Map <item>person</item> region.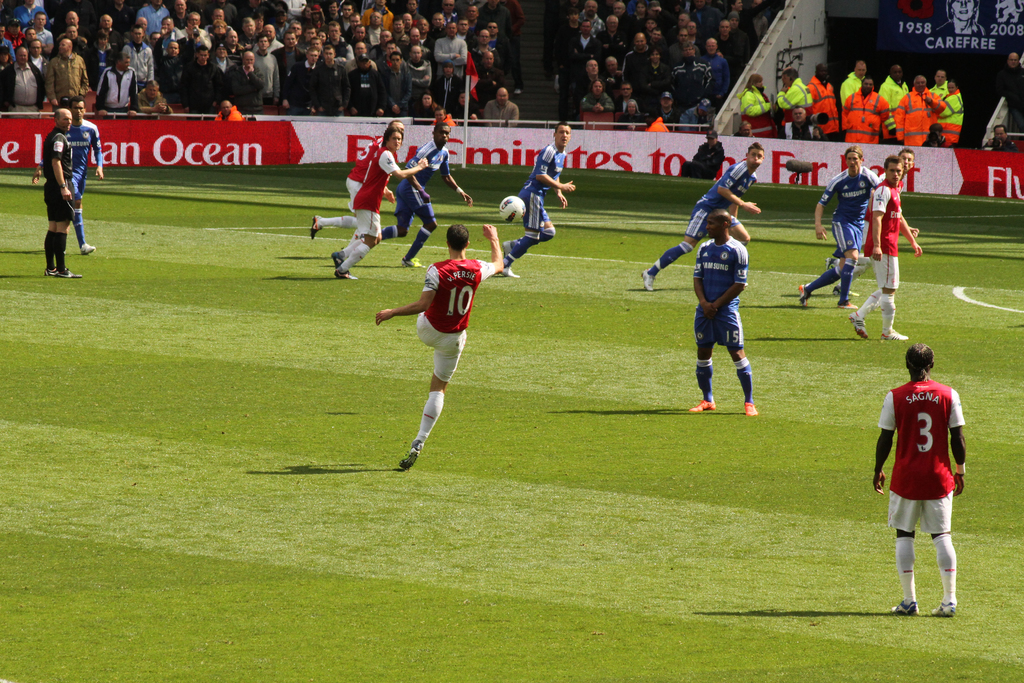
Mapped to 865 149 915 364.
